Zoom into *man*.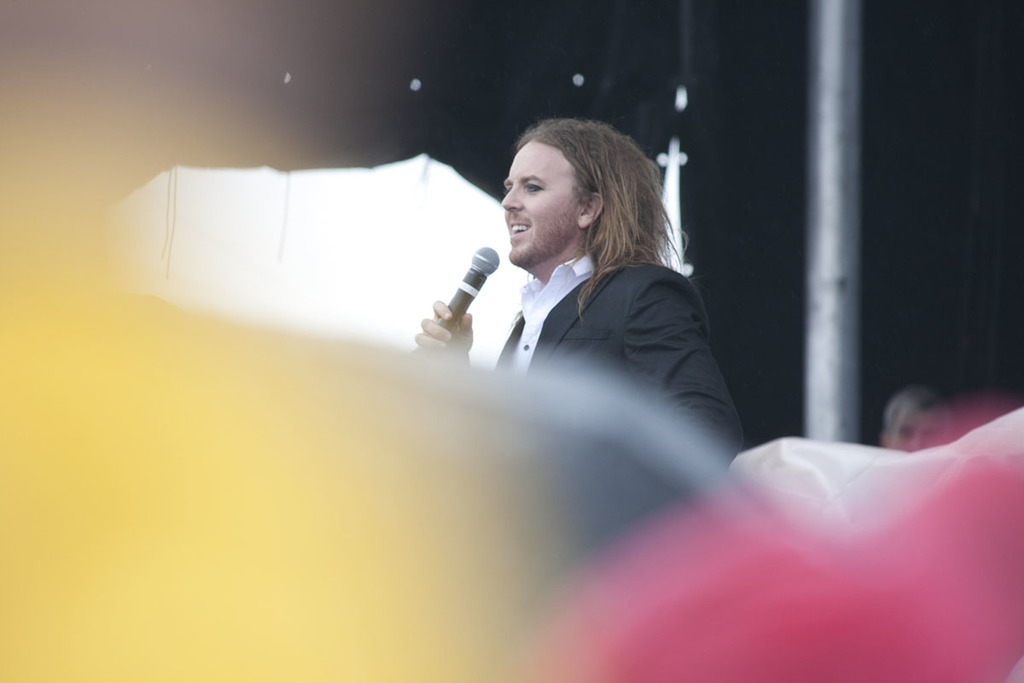
Zoom target: {"left": 410, "top": 118, "right": 743, "bottom": 459}.
